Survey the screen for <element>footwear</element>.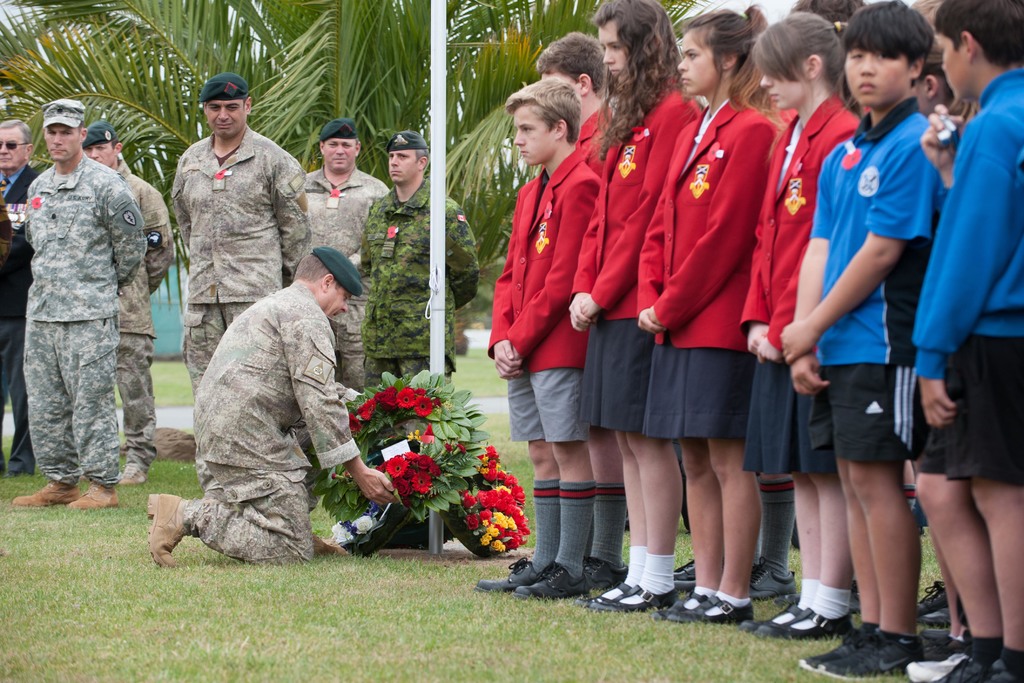
Survey found: bbox=(740, 604, 801, 636).
